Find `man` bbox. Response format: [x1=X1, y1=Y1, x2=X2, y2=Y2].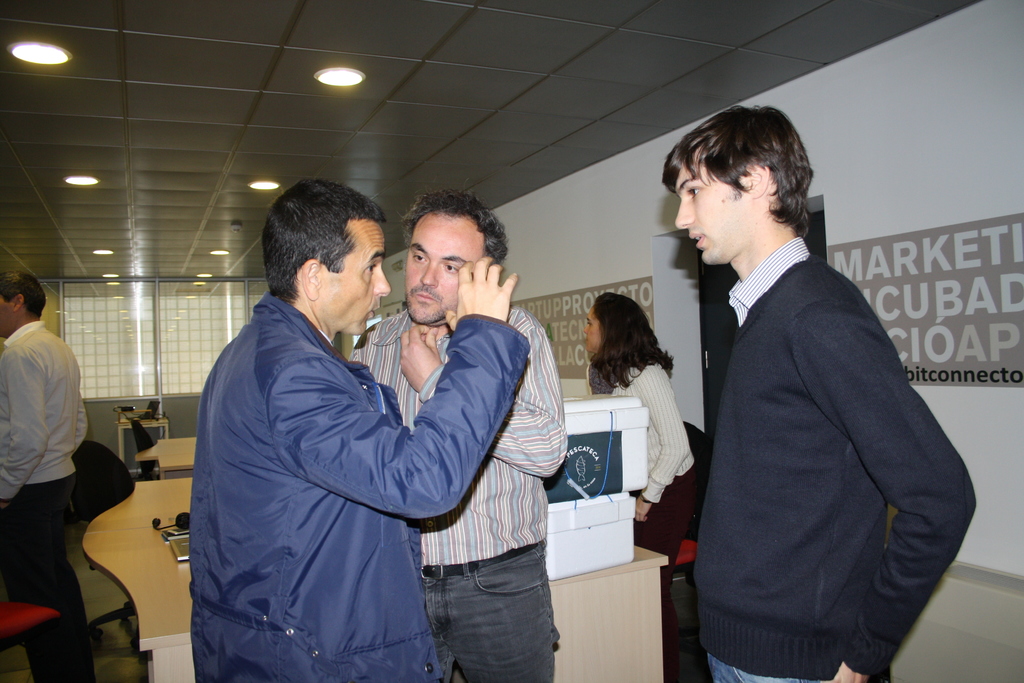
[x1=0, y1=272, x2=93, y2=682].
